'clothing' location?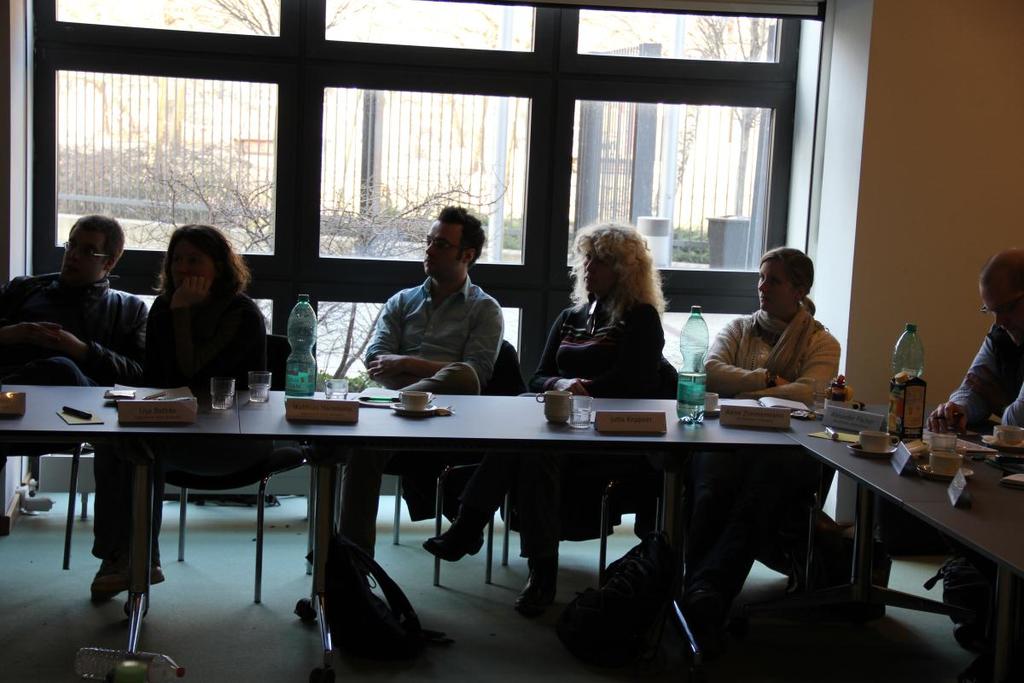
region(635, 308, 840, 577)
